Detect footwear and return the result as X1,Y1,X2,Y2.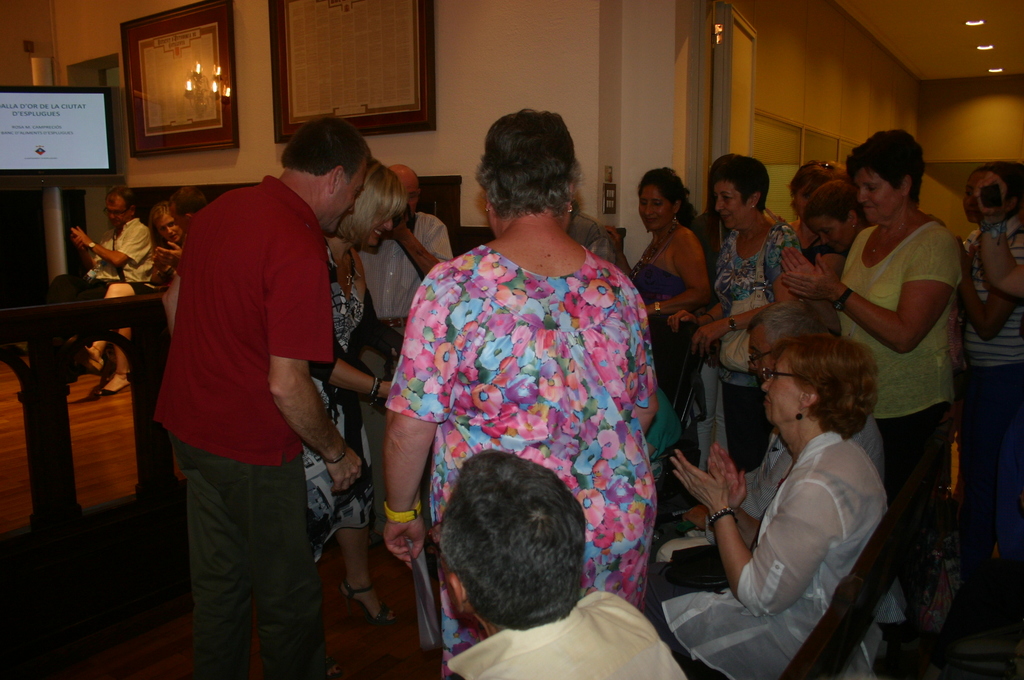
330,649,342,679.
